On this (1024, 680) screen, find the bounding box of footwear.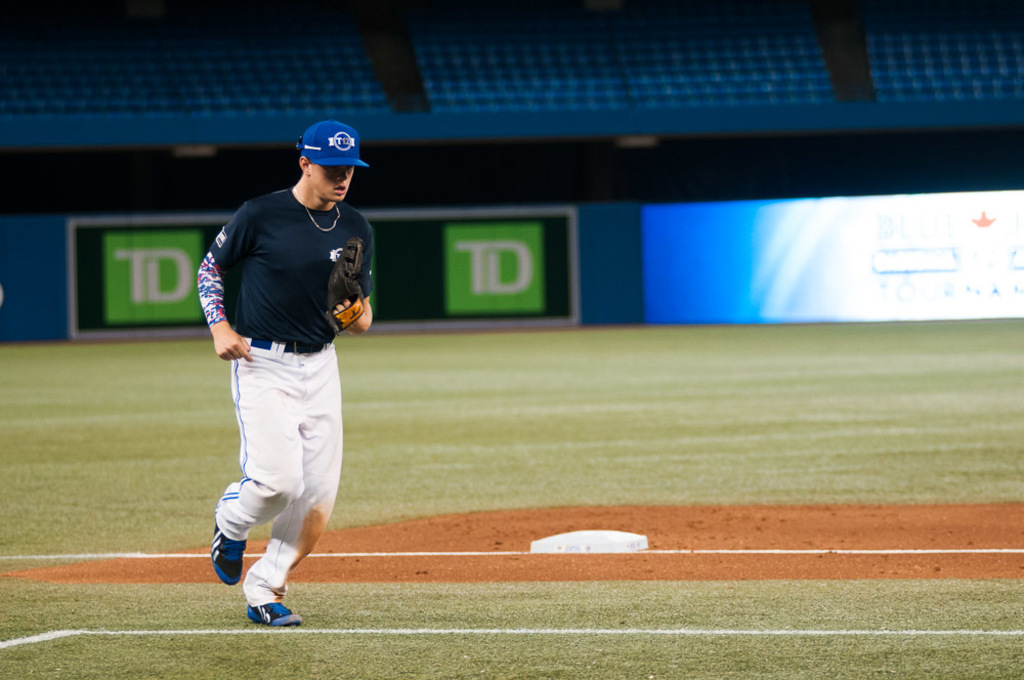
Bounding box: region(245, 594, 305, 632).
